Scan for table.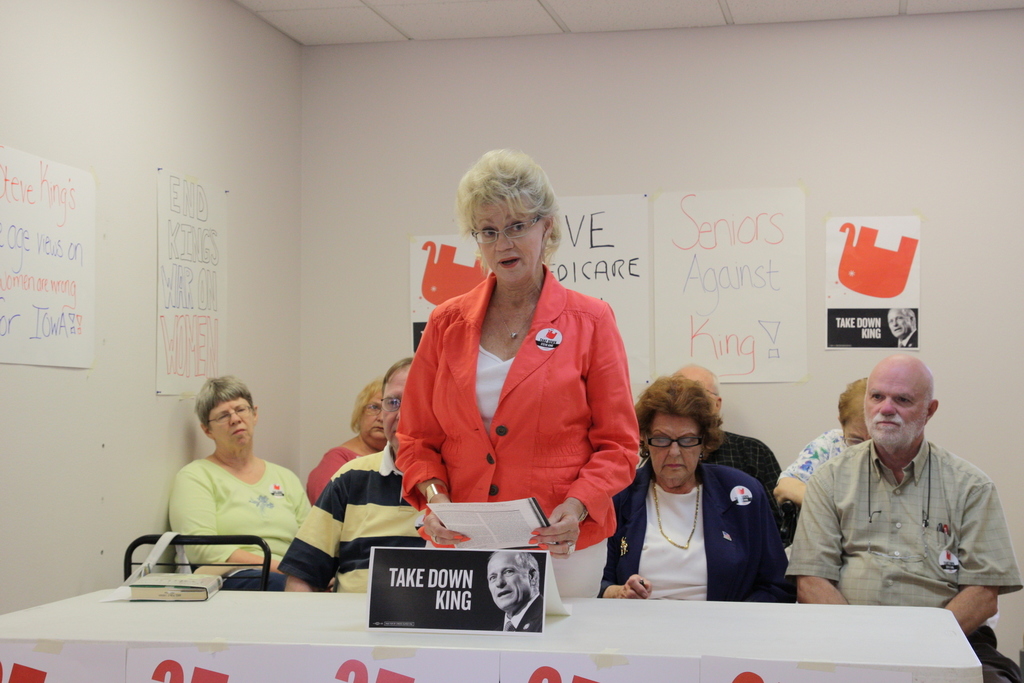
Scan result: <box>0,592,980,682</box>.
